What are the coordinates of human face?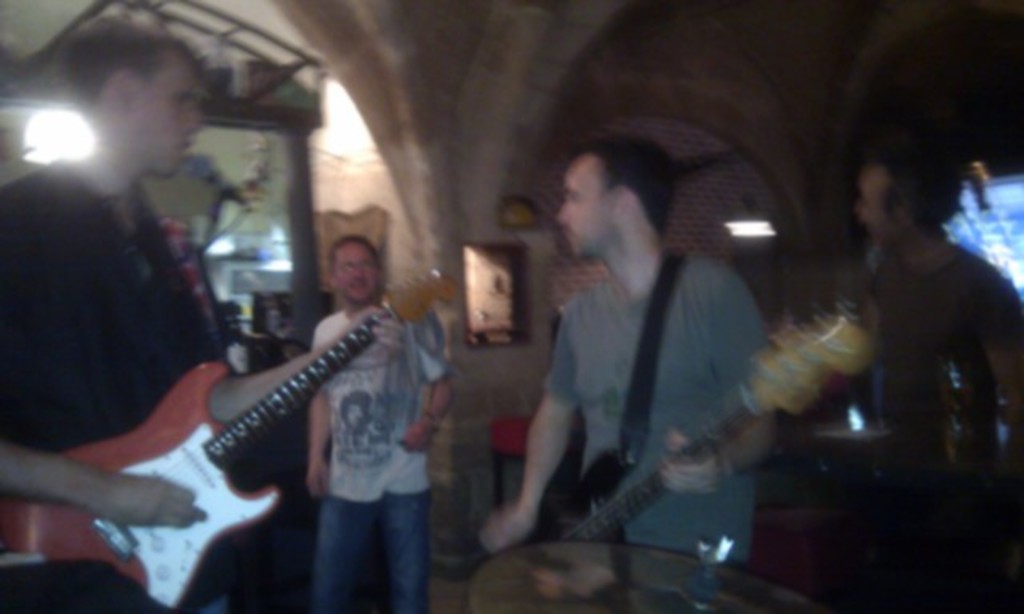
rect(555, 157, 621, 257).
